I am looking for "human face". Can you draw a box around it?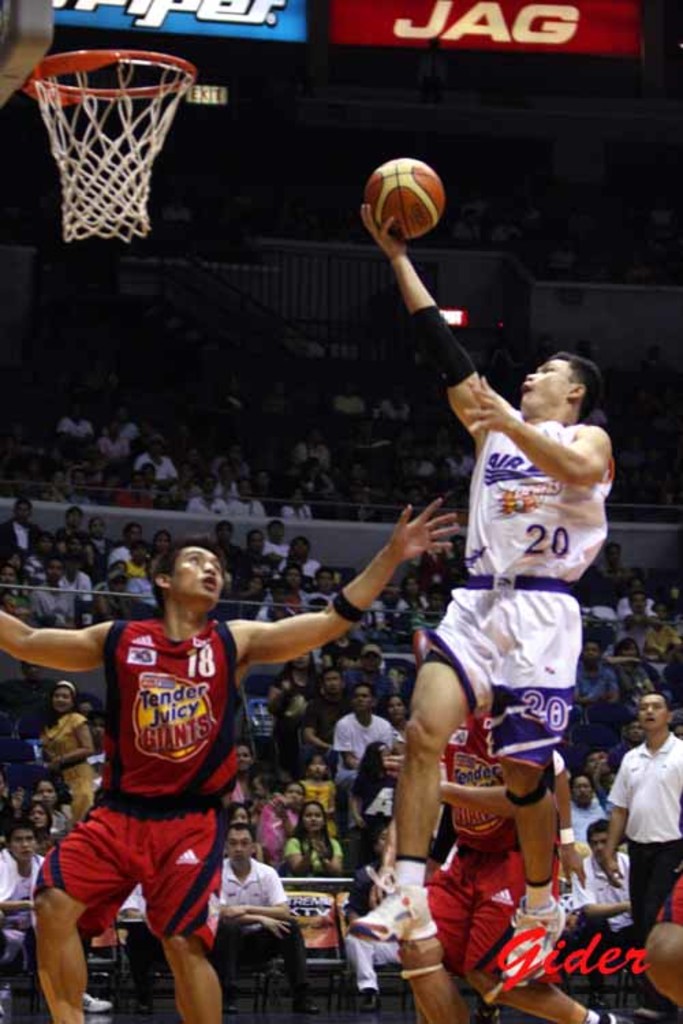
Sure, the bounding box is <region>173, 542, 228, 601</region>.
